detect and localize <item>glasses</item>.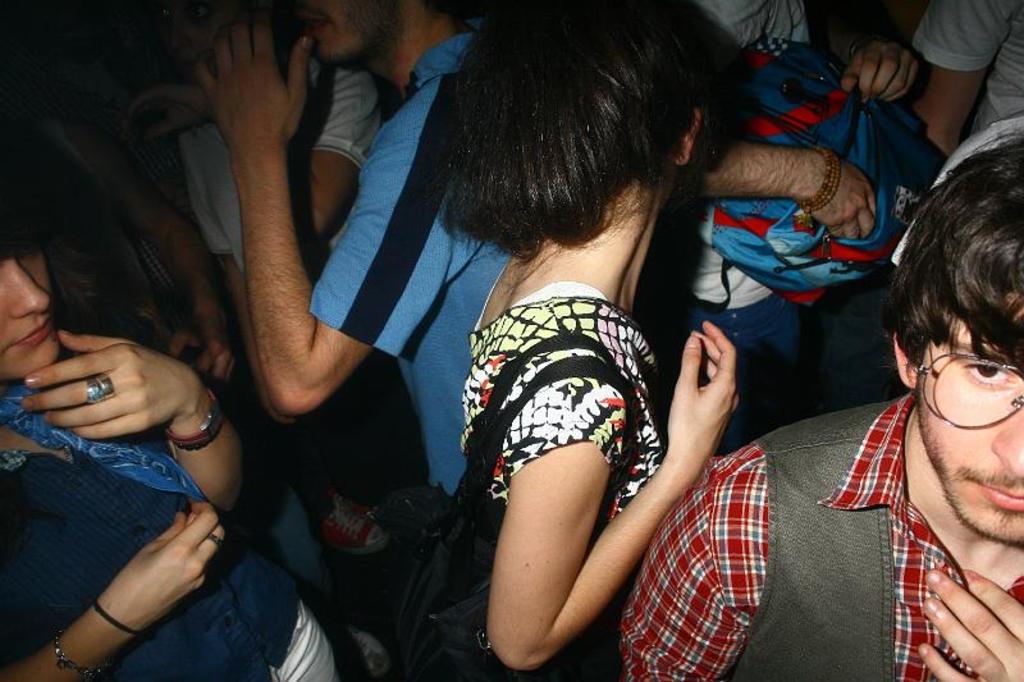
Localized at <region>911, 354, 1023, 438</region>.
